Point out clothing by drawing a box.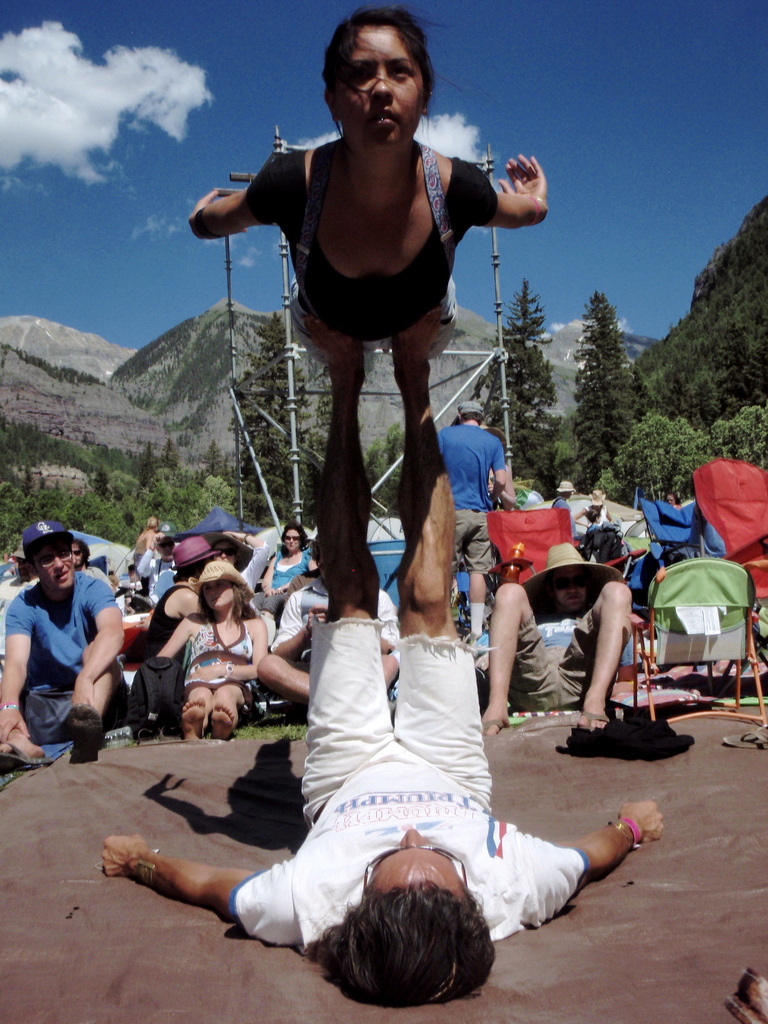
175,614,254,712.
